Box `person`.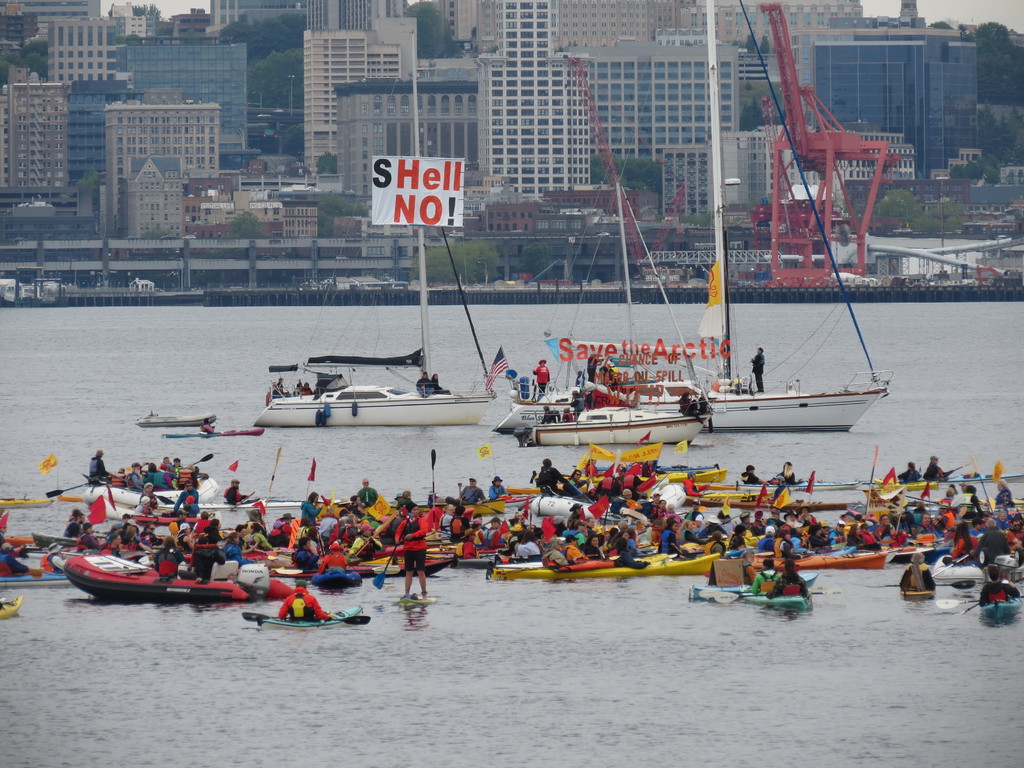
(x1=560, y1=404, x2=577, y2=424).
